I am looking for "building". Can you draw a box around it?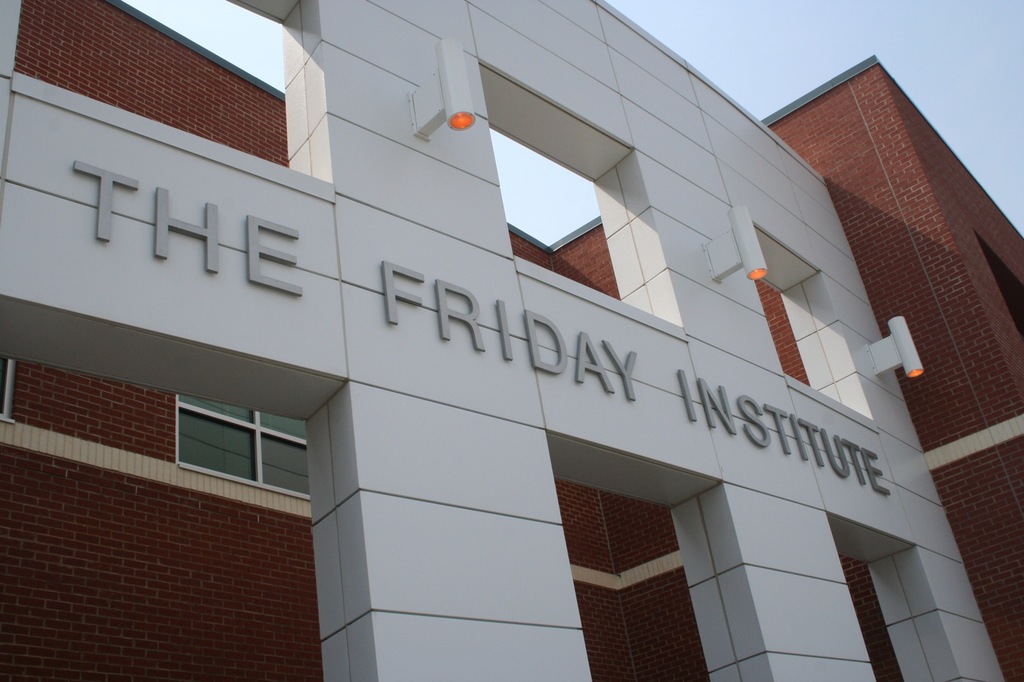
Sure, the bounding box is [x1=0, y1=0, x2=1023, y2=681].
